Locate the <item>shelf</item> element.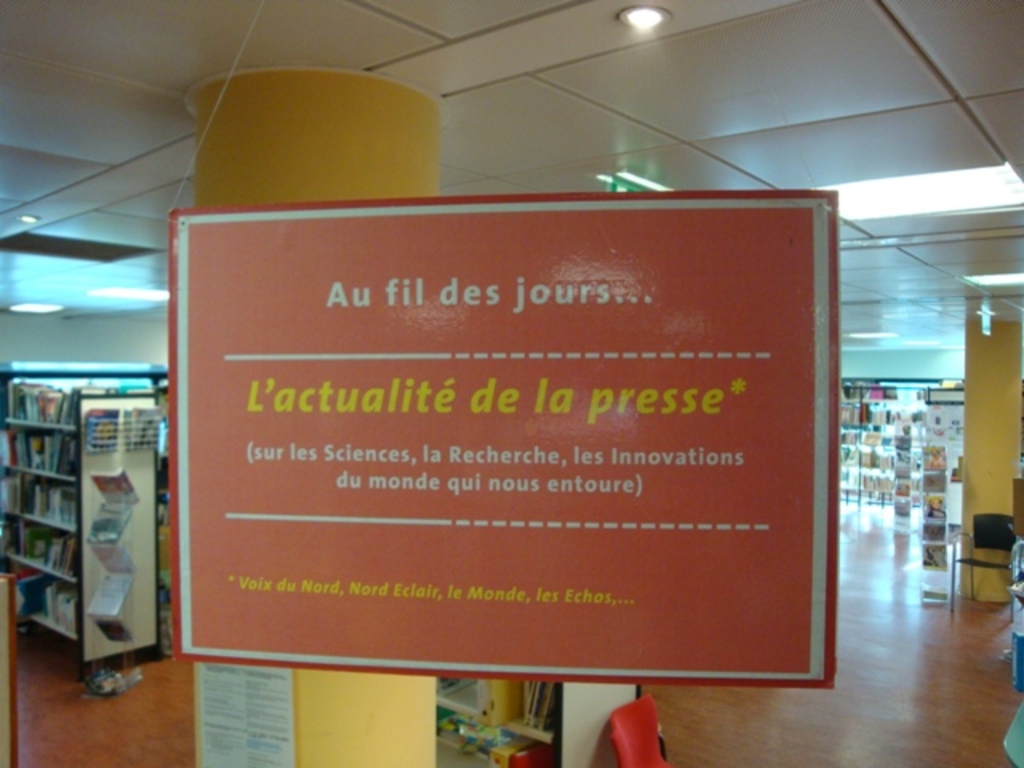
Element bbox: {"x1": 859, "y1": 434, "x2": 918, "y2": 453}.
